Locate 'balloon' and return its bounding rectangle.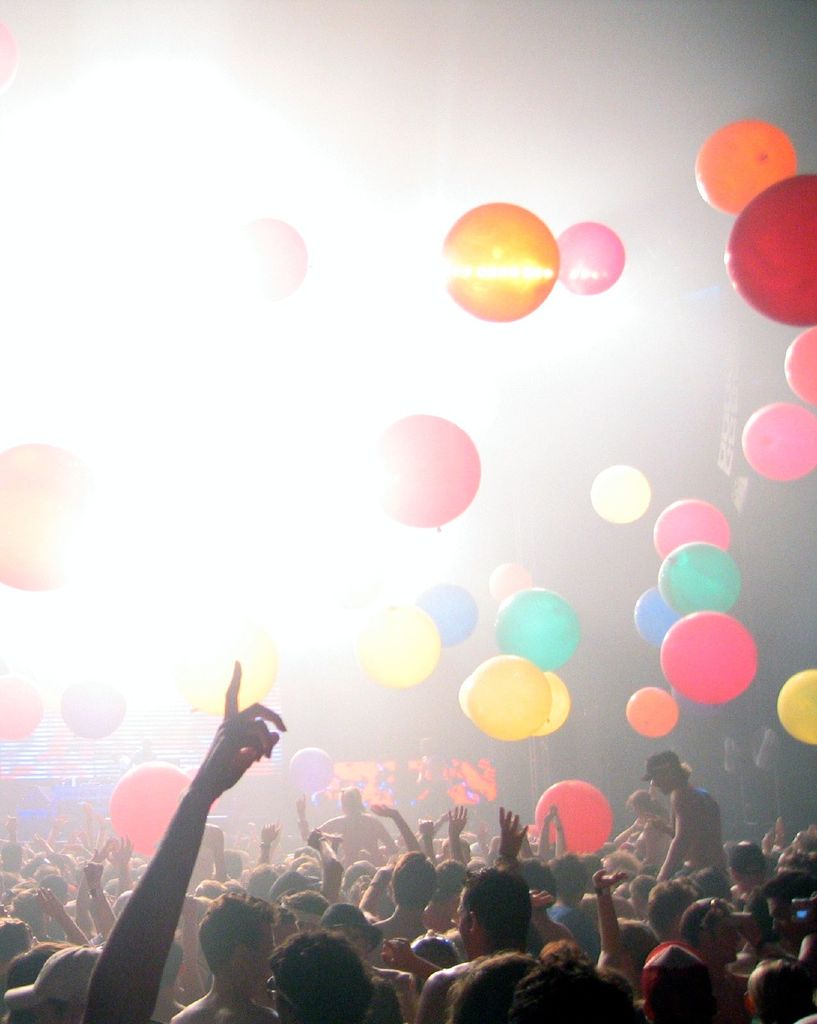
(left=689, top=118, right=796, bottom=216).
